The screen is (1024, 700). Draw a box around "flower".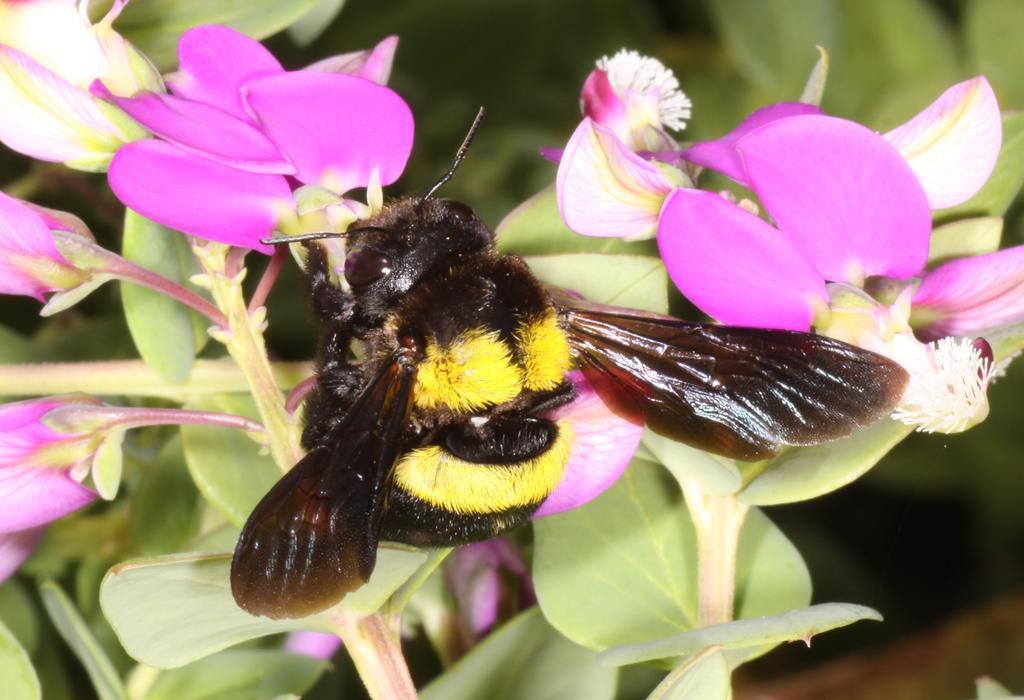
select_region(0, 193, 111, 303).
